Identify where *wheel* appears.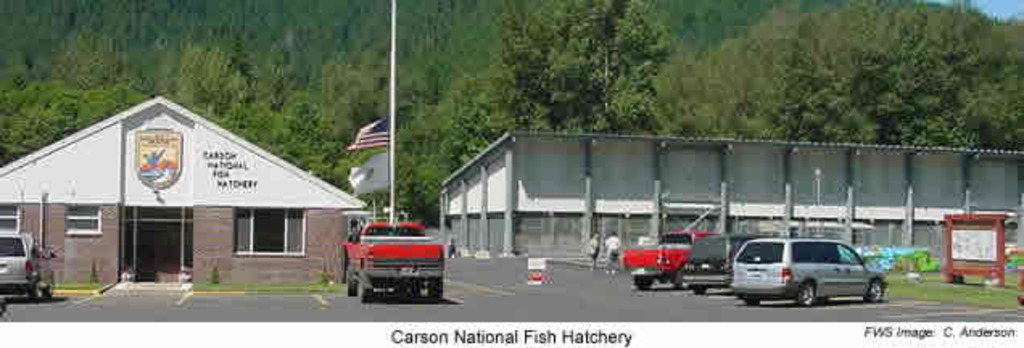
Appears at (x1=797, y1=285, x2=811, y2=313).
